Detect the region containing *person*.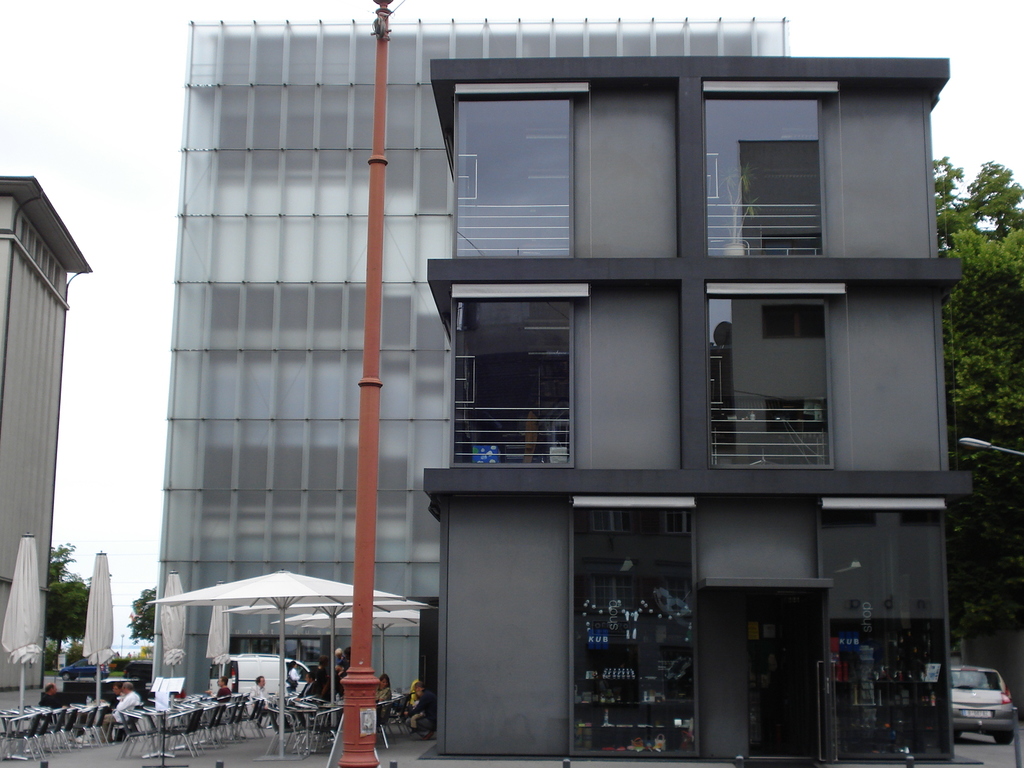
<bbox>213, 675, 228, 704</bbox>.
